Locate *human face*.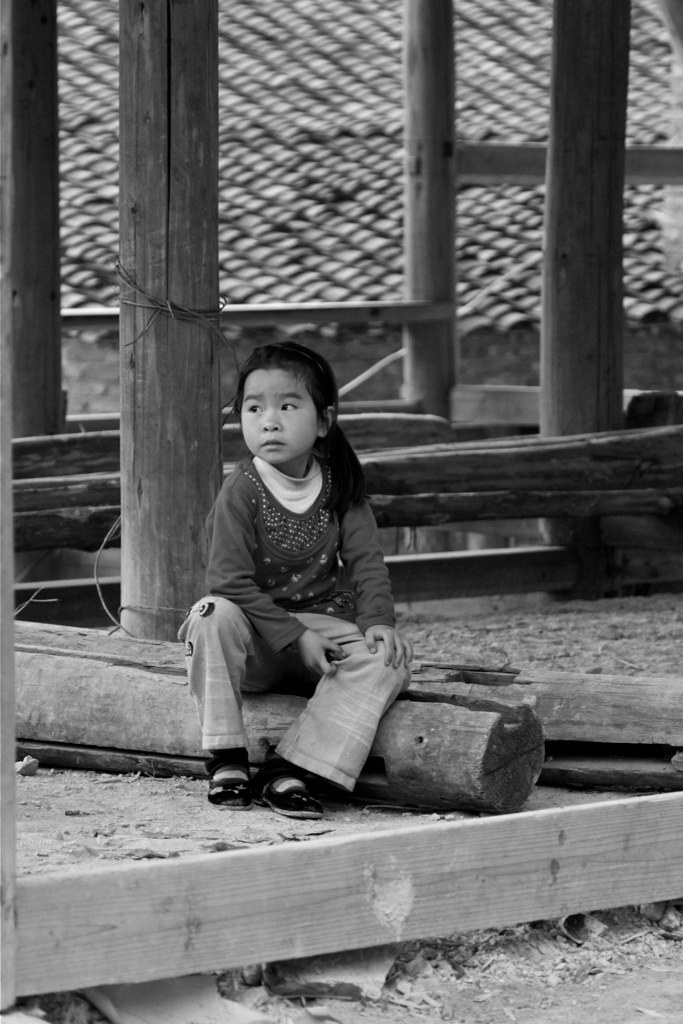
Bounding box: (234, 368, 316, 467).
